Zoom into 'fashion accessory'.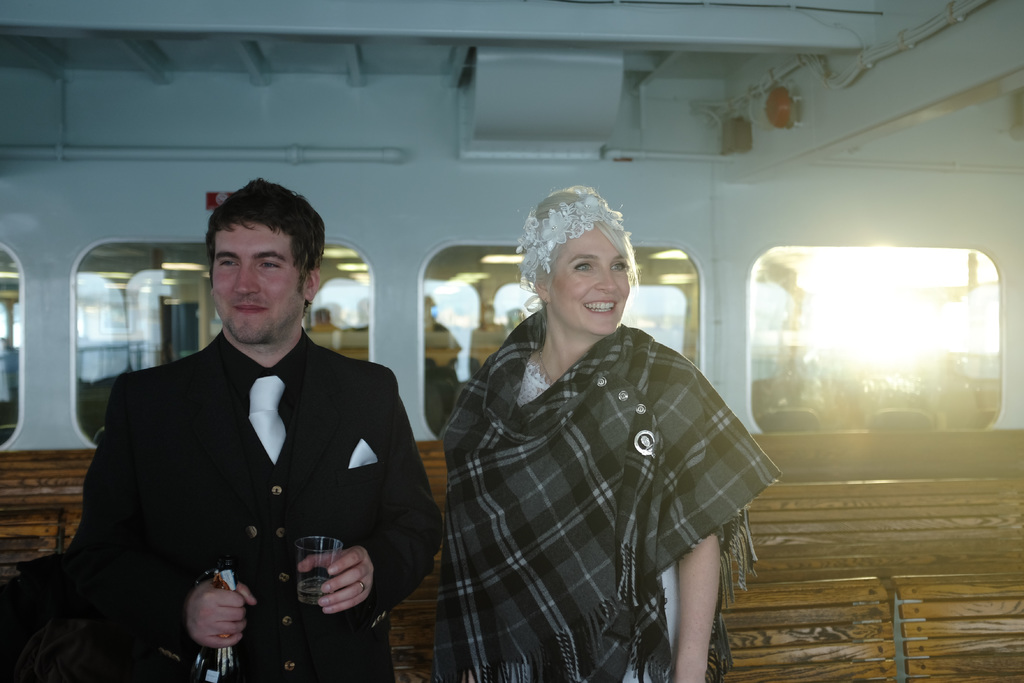
Zoom target: (359, 582, 367, 591).
